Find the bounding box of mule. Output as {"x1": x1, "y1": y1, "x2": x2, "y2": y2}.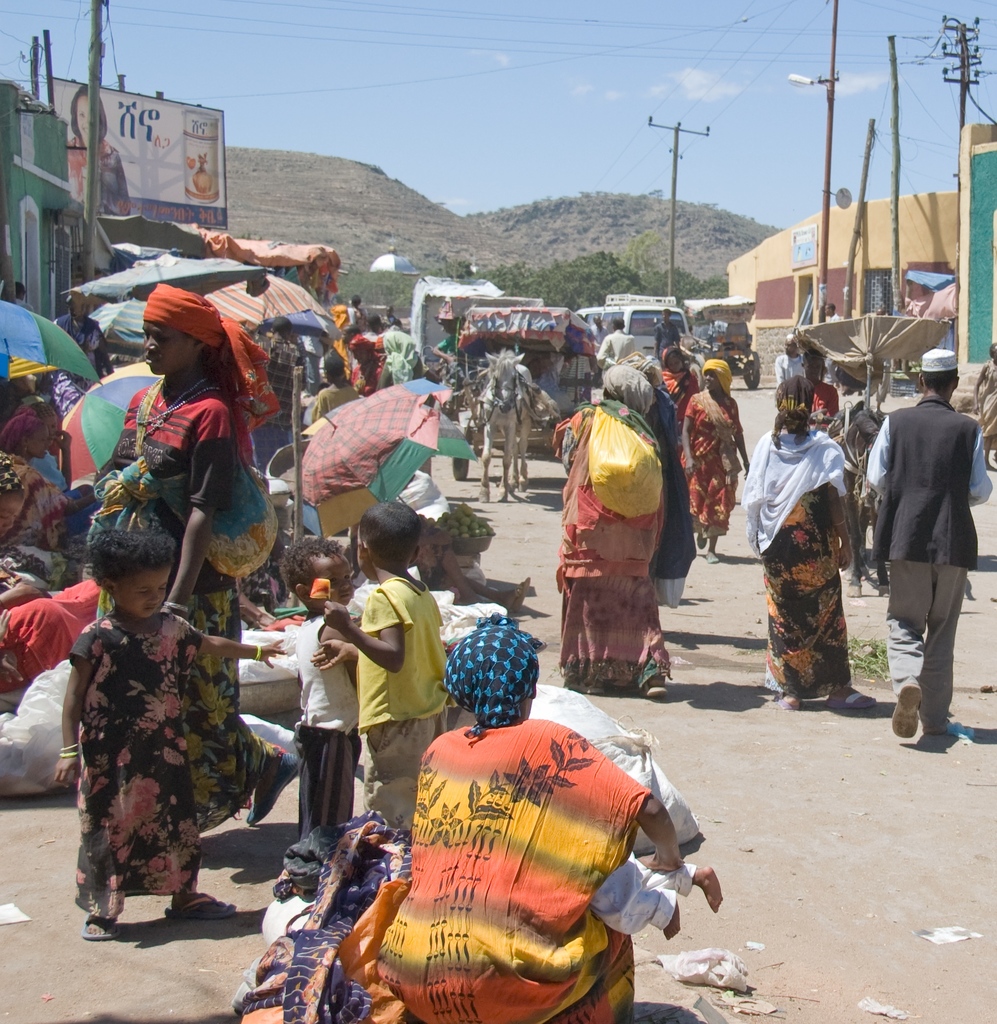
{"x1": 825, "y1": 391, "x2": 893, "y2": 594}.
